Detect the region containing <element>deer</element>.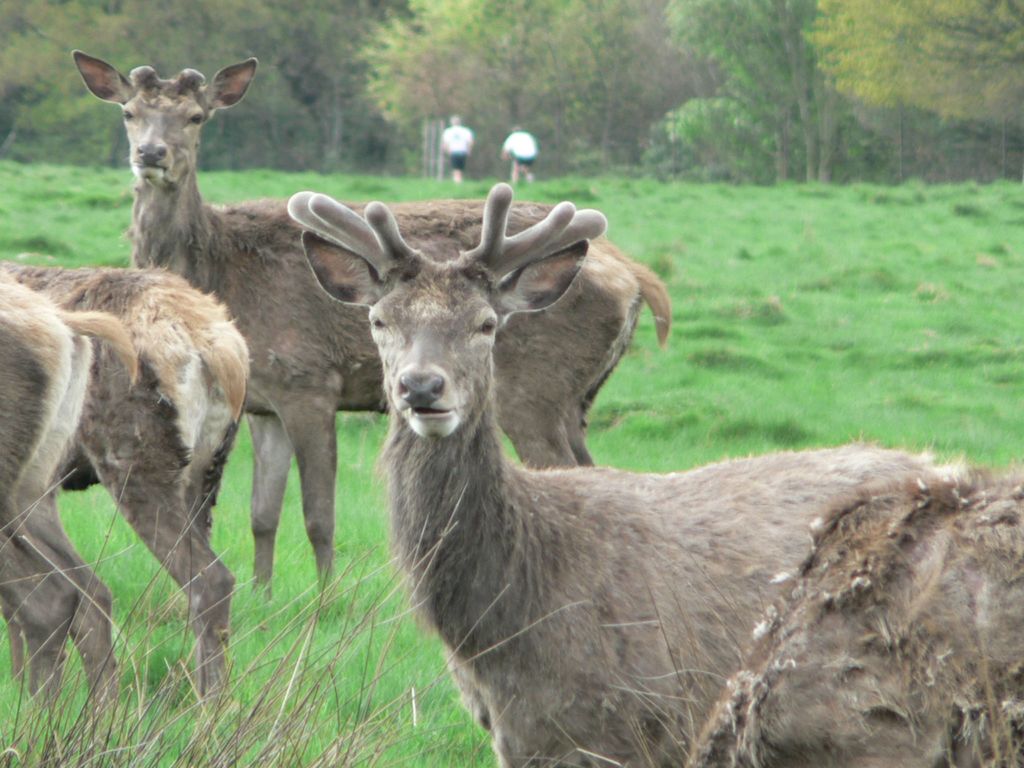
[left=0, top=257, right=246, bottom=719].
